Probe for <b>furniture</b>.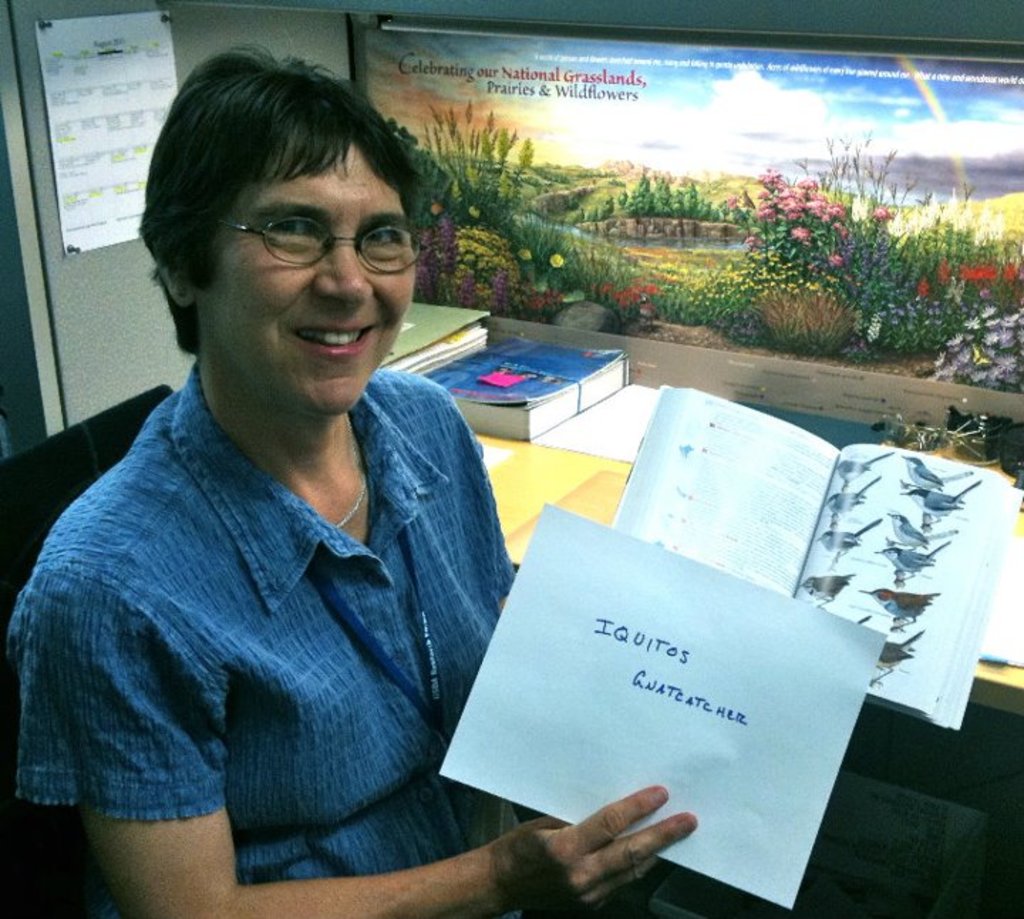
Probe result: 0 381 175 918.
